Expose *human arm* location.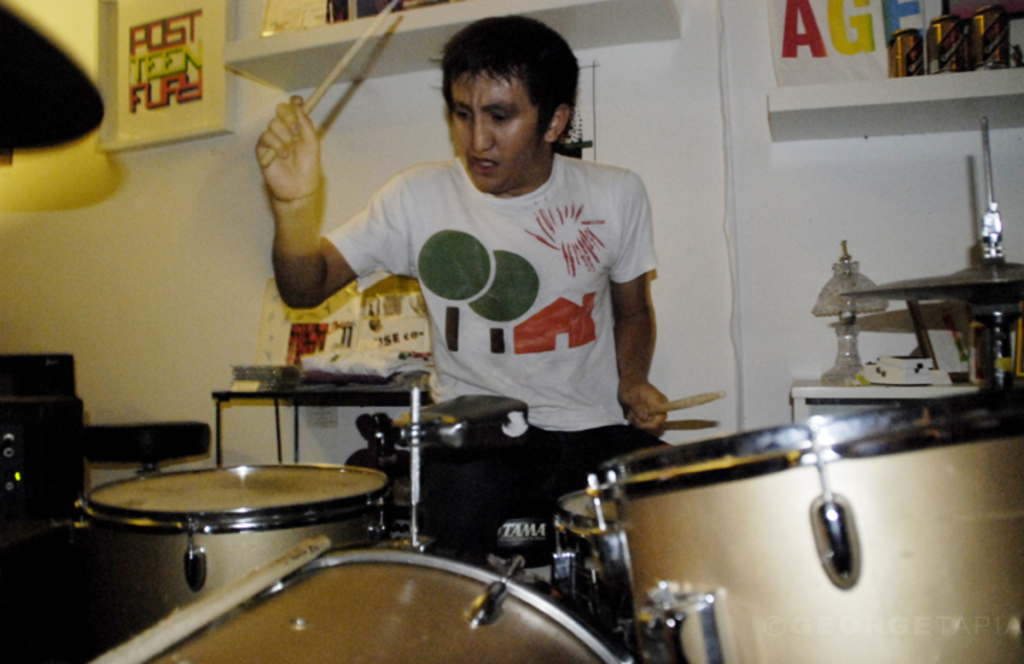
Exposed at x1=603, y1=169, x2=686, y2=441.
